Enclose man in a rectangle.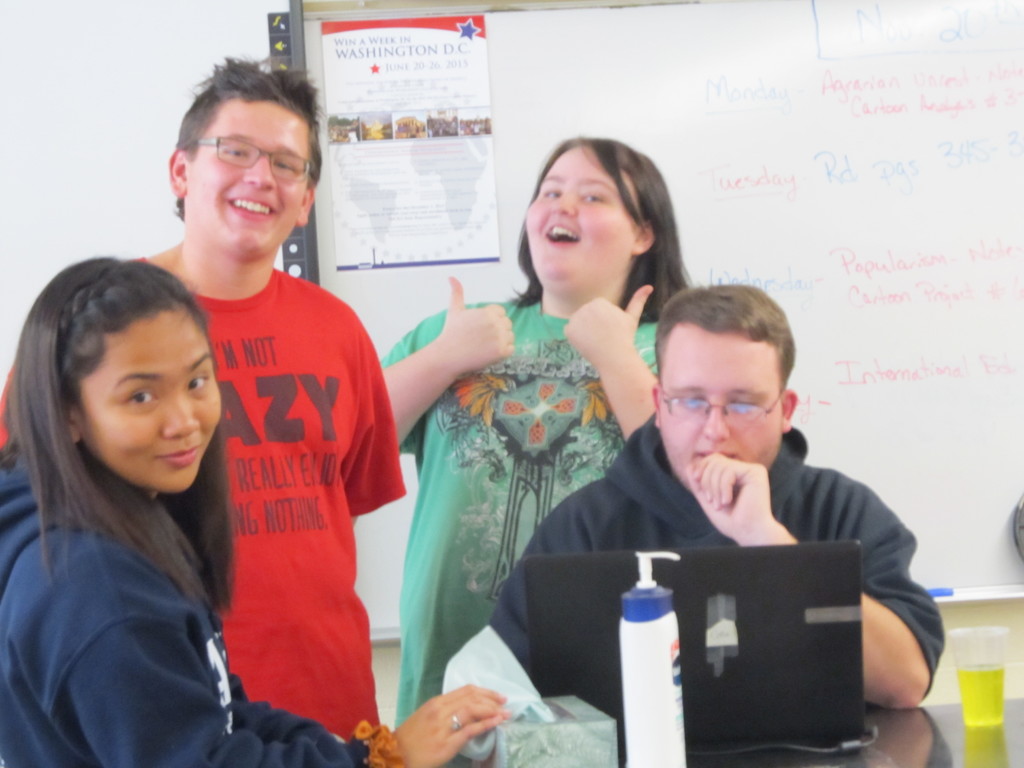
514 301 933 688.
